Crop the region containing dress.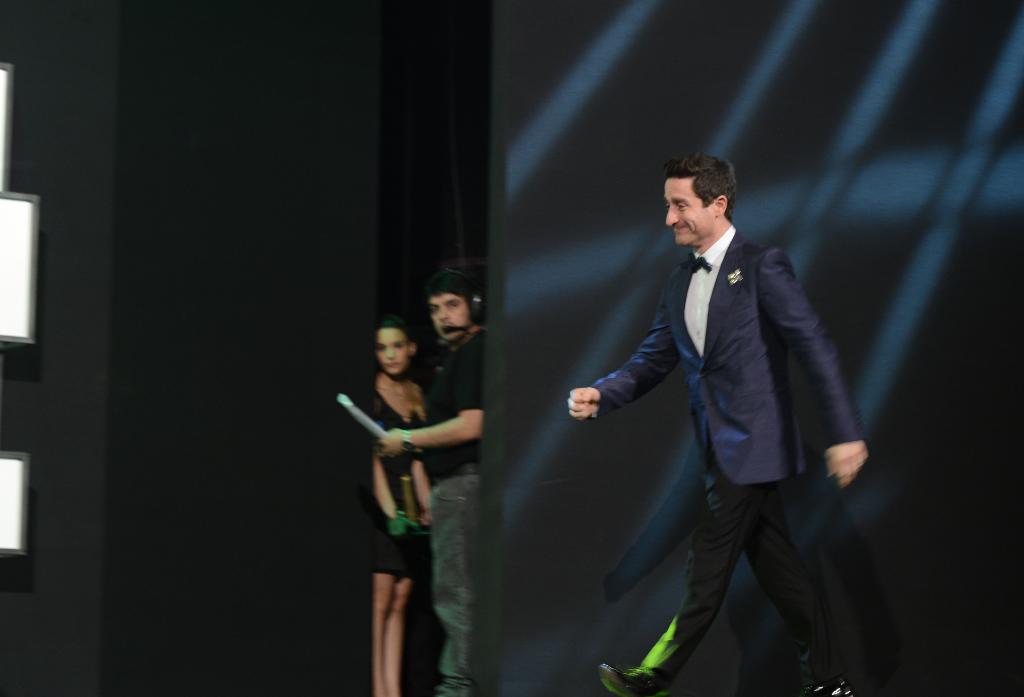
Crop region: 367,393,433,578.
